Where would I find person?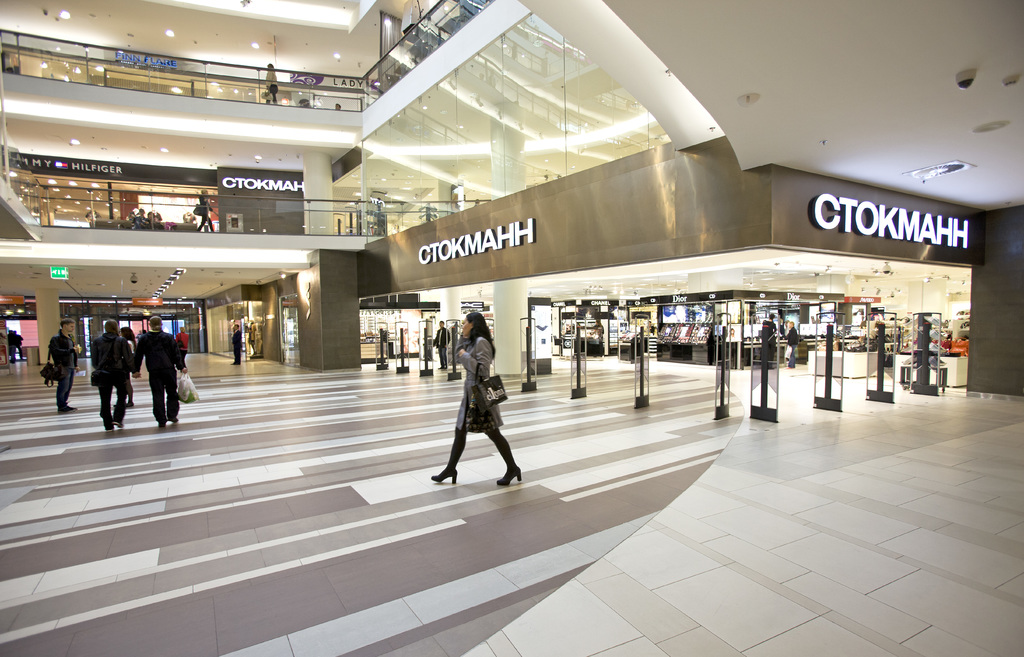
At select_region(100, 323, 120, 439).
